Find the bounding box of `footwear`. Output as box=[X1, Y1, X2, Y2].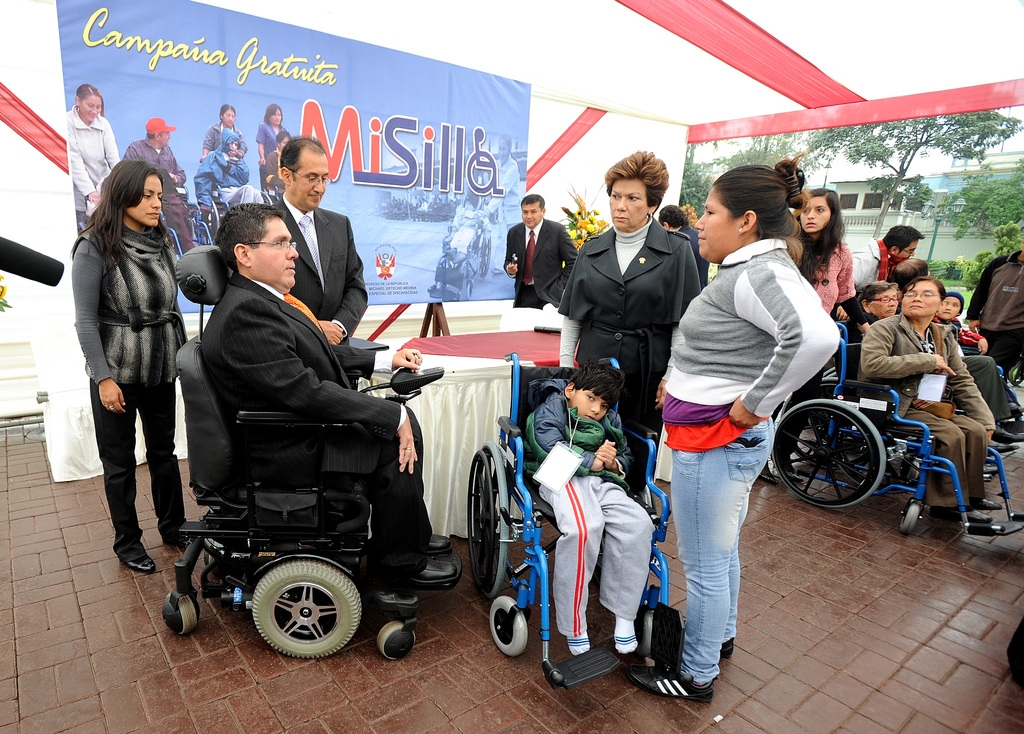
box=[622, 666, 716, 697].
